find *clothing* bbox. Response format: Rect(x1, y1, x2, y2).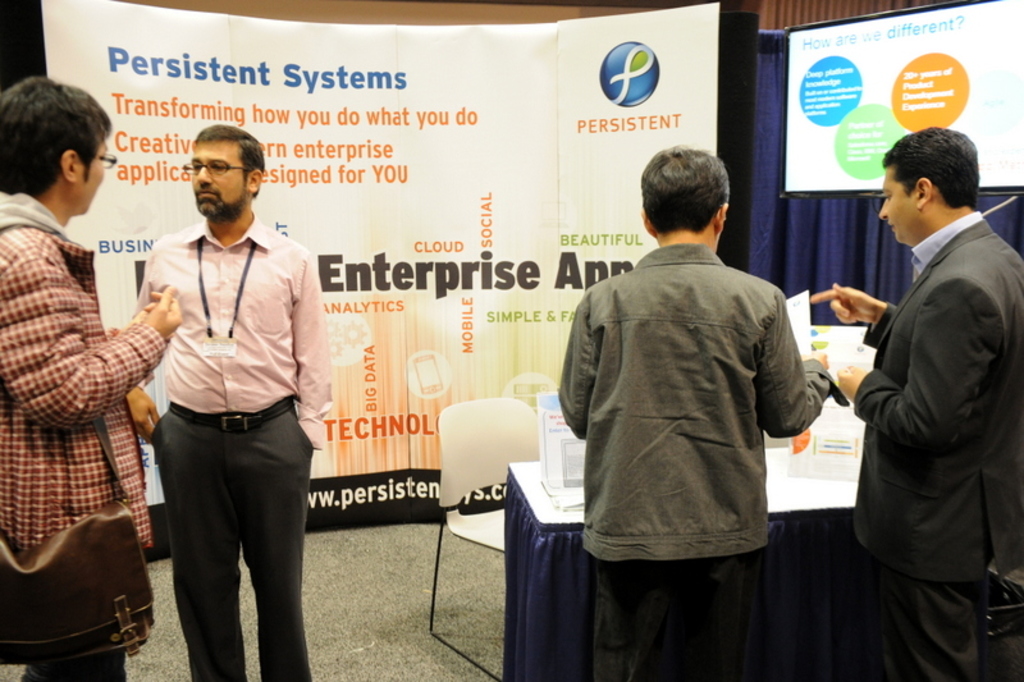
Rect(0, 184, 173, 681).
